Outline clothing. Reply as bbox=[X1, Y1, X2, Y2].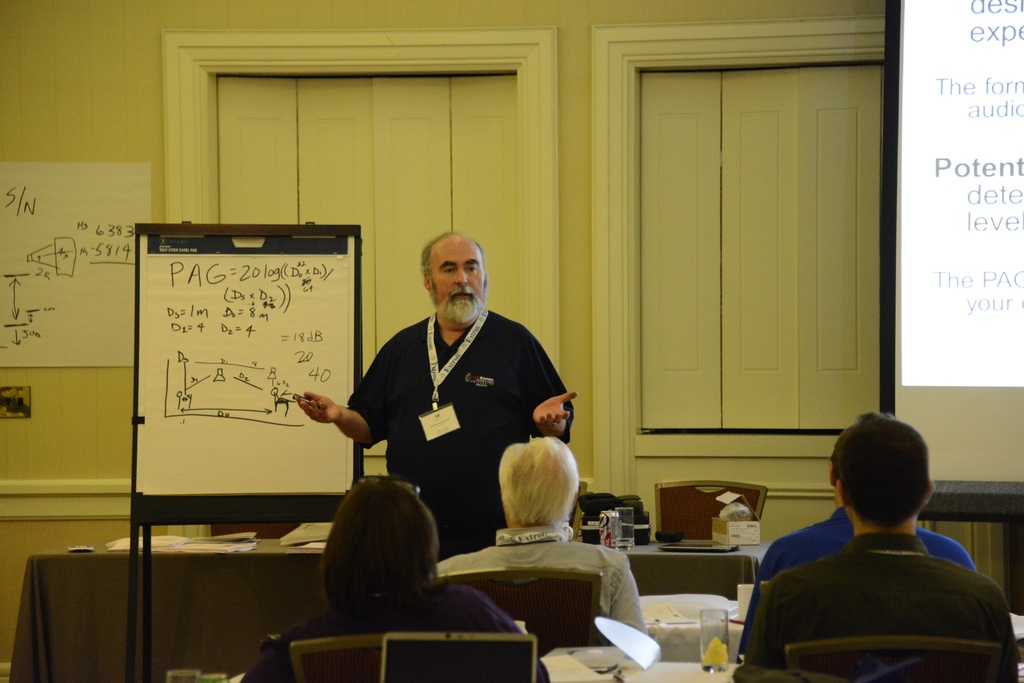
bbox=[755, 490, 1005, 677].
